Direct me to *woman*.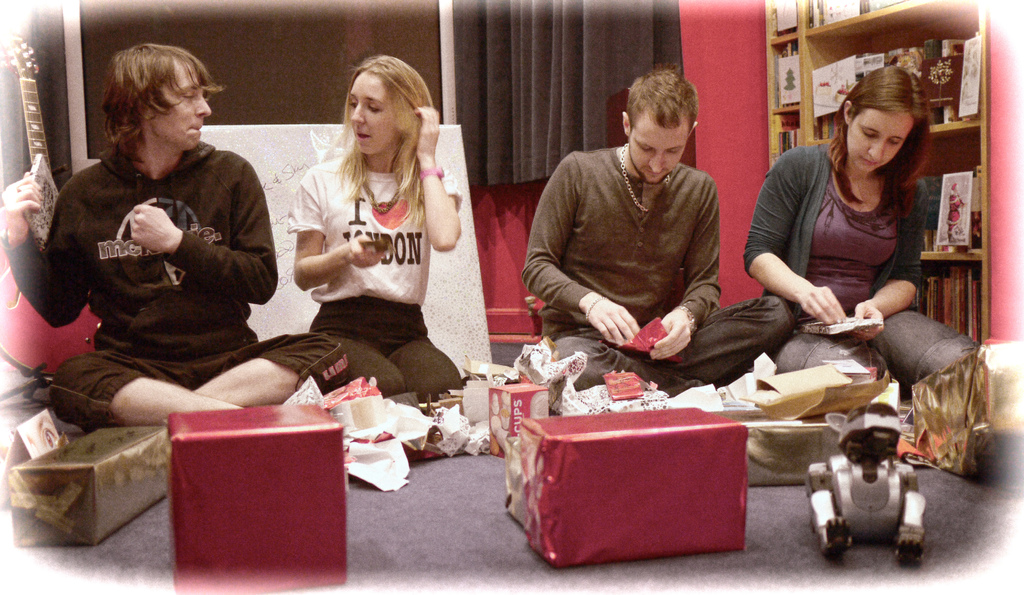
Direction: [left=265, top=51, right=491, bottom=418].
